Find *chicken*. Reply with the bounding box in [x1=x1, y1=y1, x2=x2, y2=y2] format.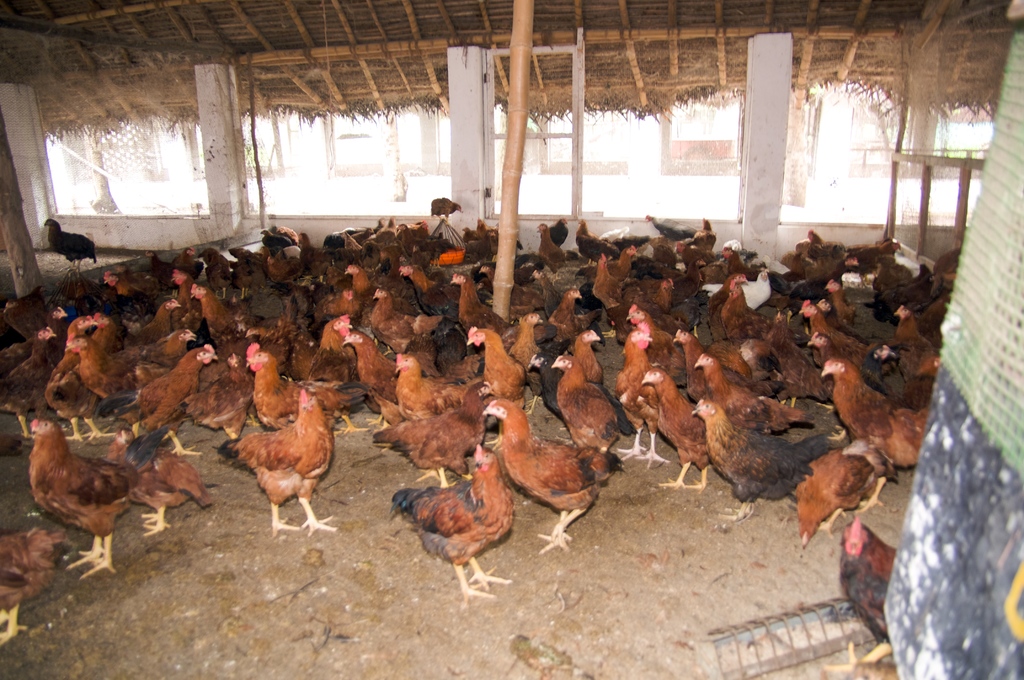
[x1=428, y1=193, x2=463, y2=225].
